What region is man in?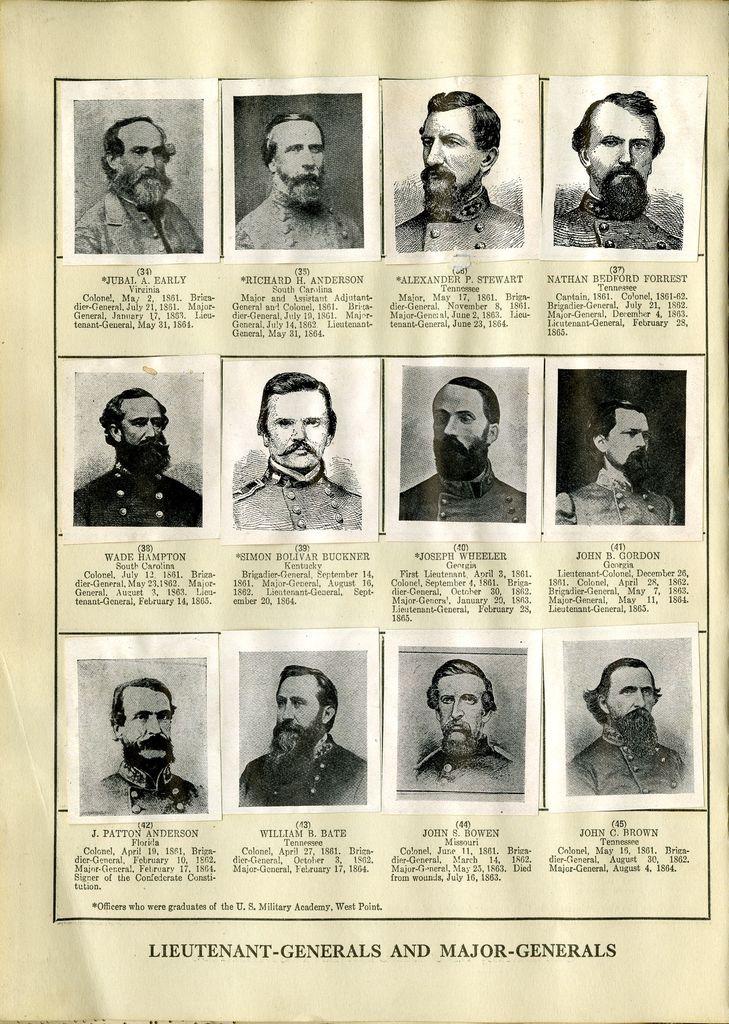
locate(227, 114, 359, 249).
